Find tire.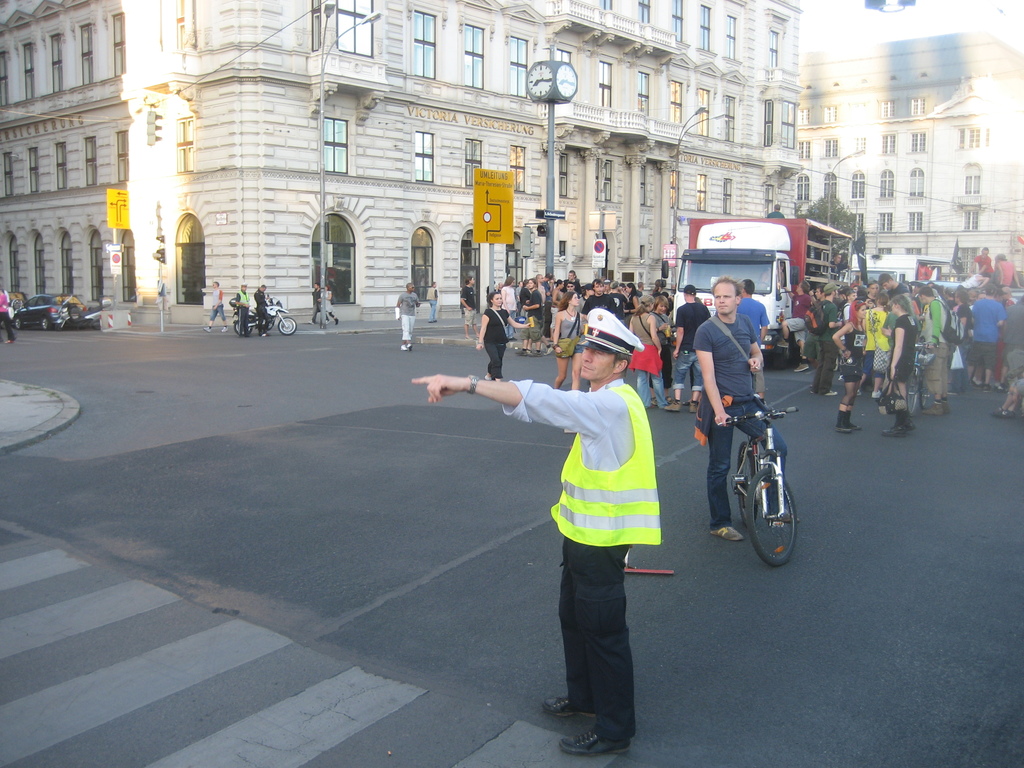
[12,316,21,333].
